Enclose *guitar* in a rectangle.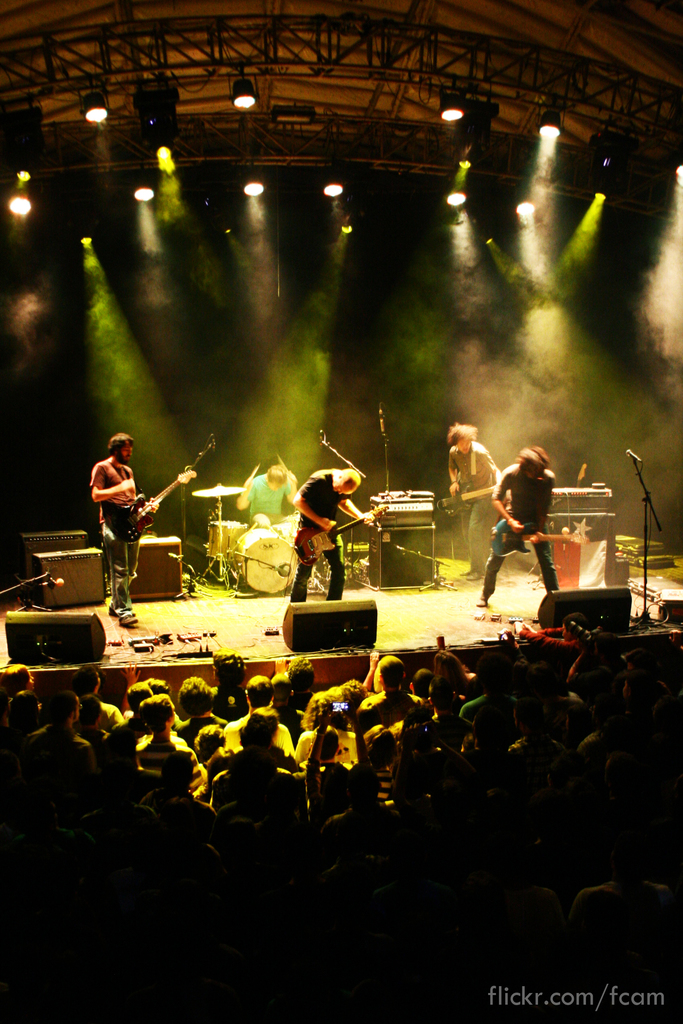
(429,478,495,525).
